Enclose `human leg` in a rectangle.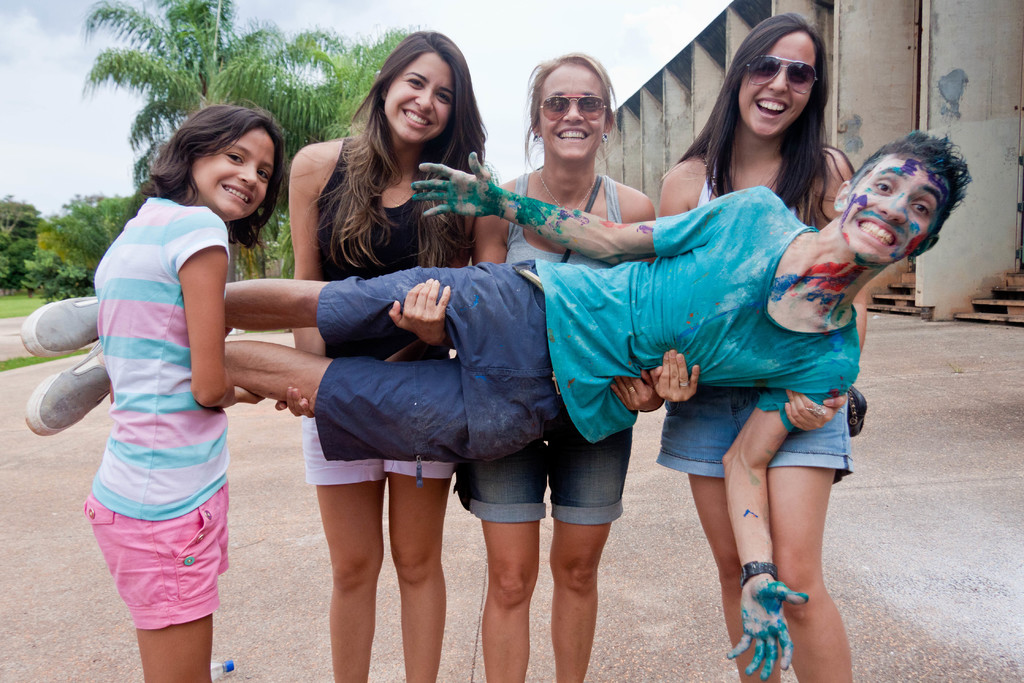
select_region(83, 468, 216, 682).
